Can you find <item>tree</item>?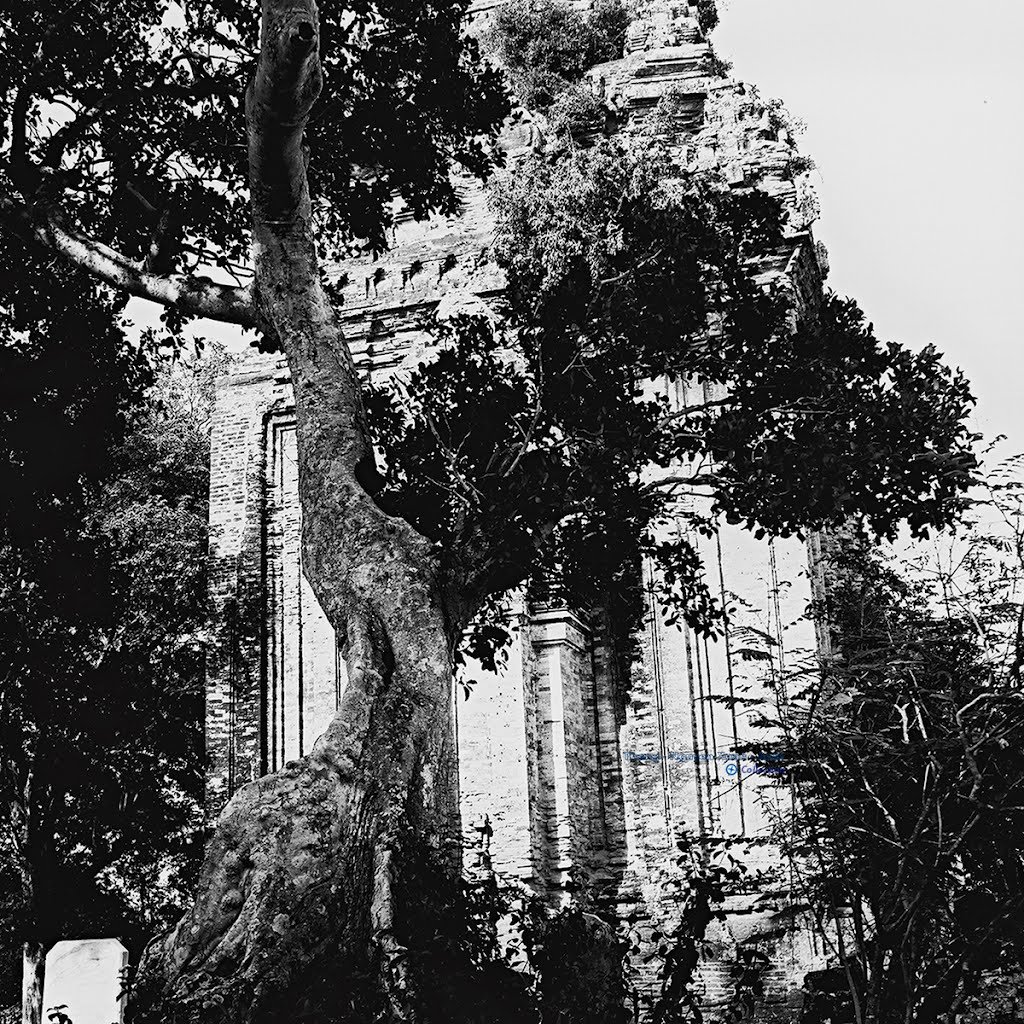
Yes, bounding box: [0, 0, 971, 1023].
